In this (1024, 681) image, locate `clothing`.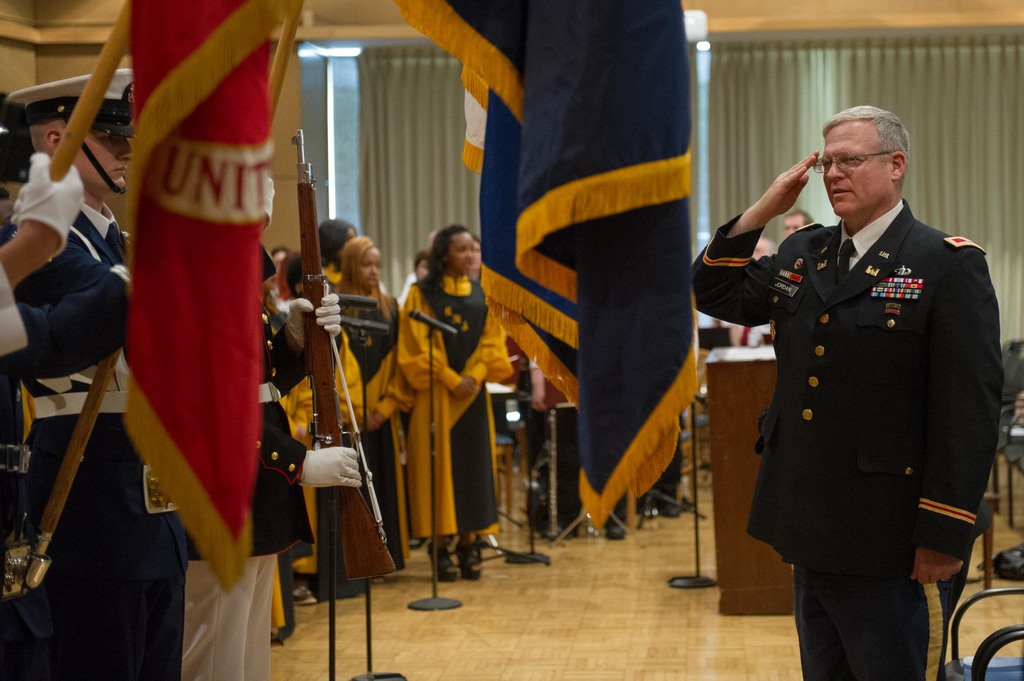
Bounding box: locate(0, 254, 19, 367).
